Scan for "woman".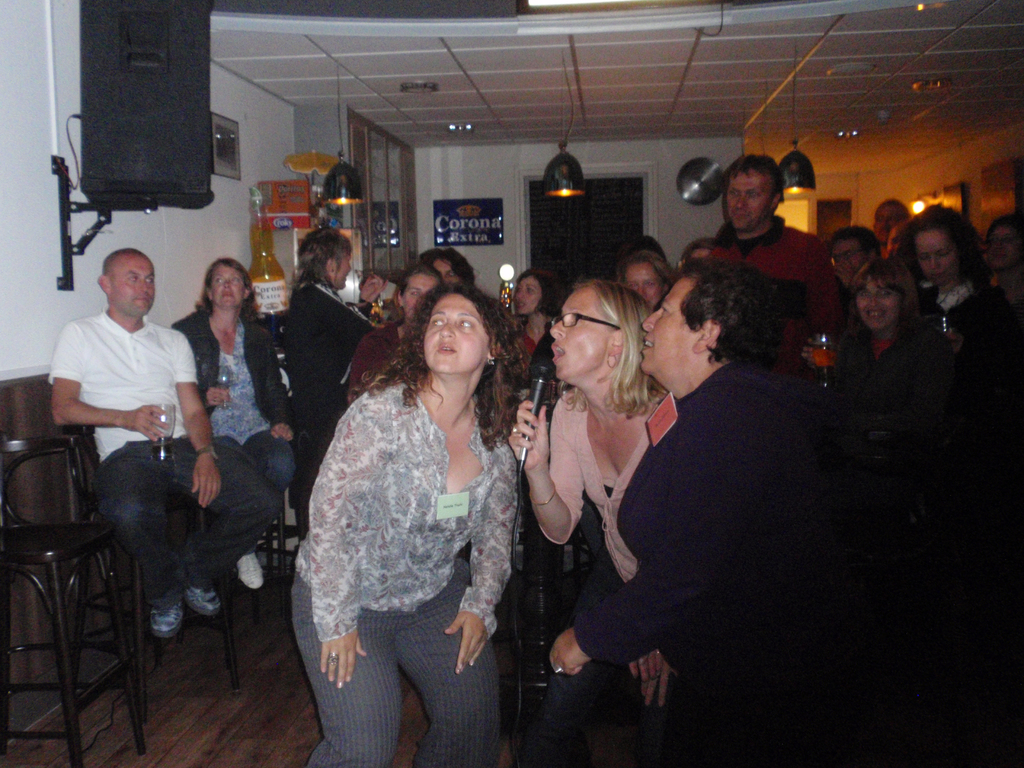
Scan result: 150,255,292,595.
